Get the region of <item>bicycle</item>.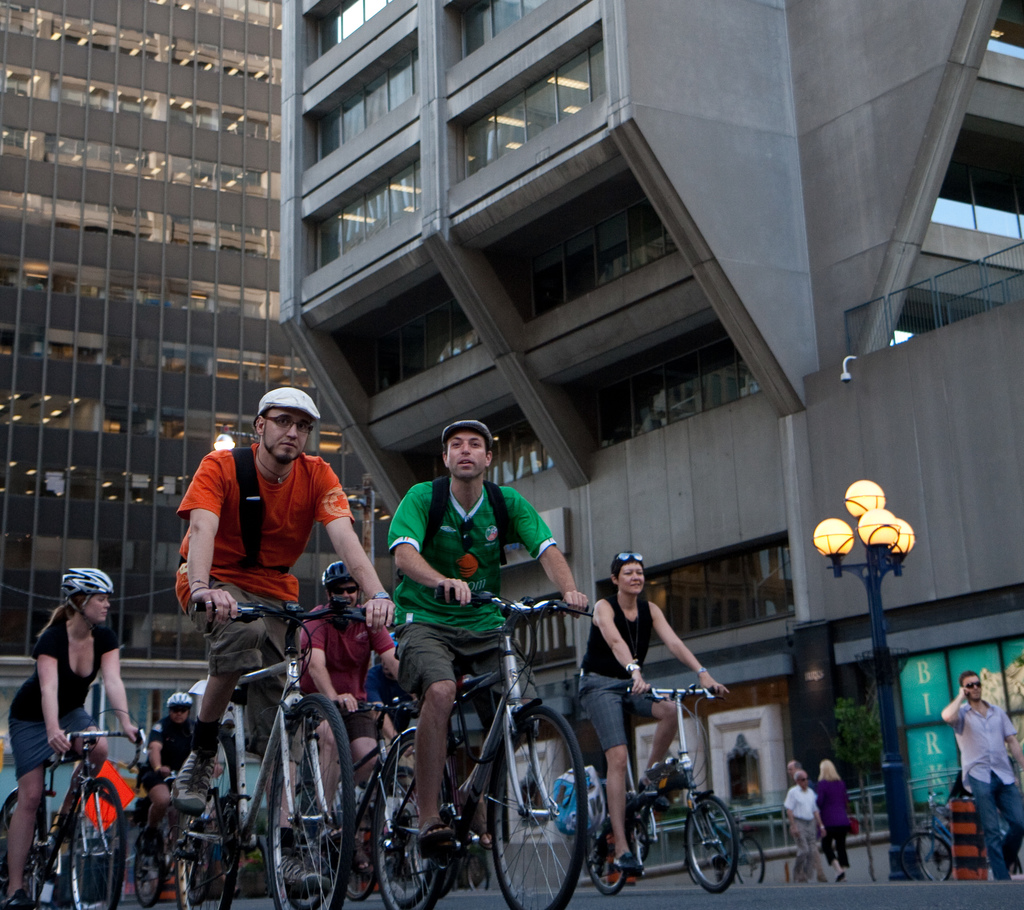
locate(918, 811, 1023, 882).
